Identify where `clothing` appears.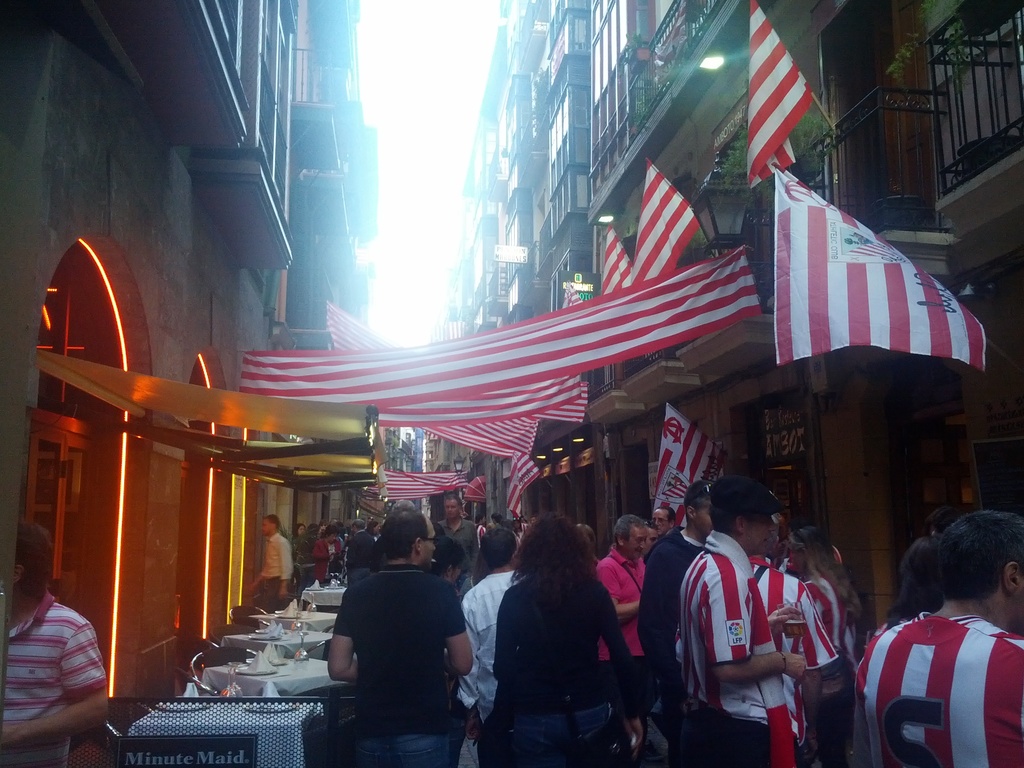
Appears at crop(2, 577, 111, 767).
